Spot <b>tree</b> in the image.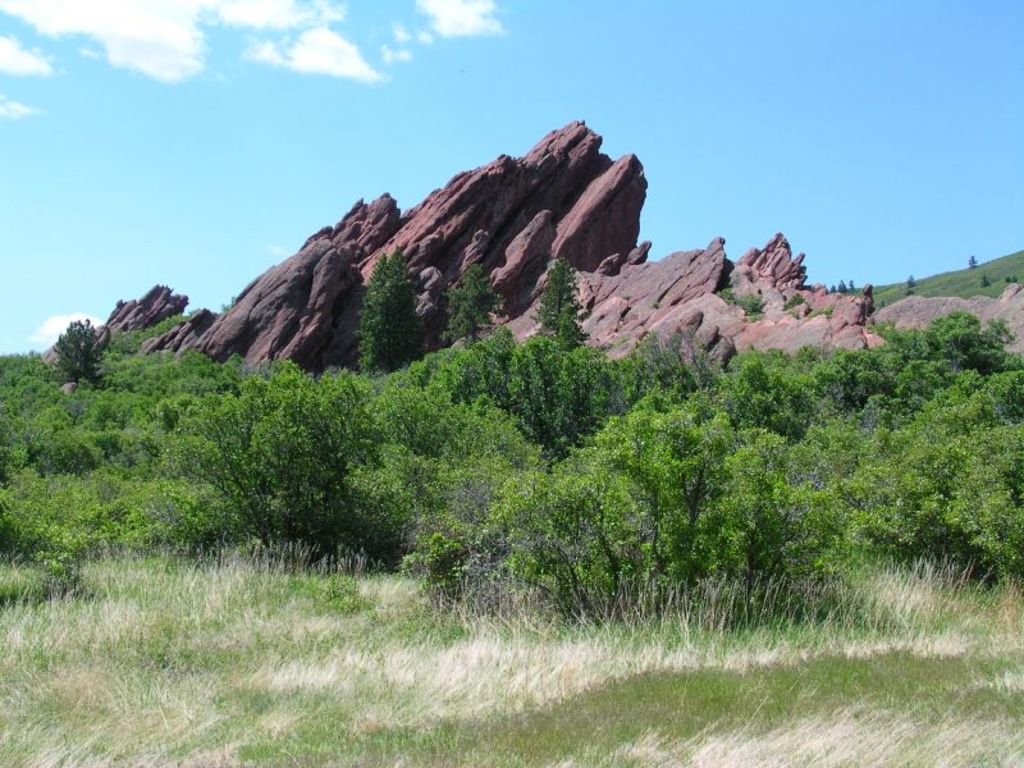
<b>tree</b> found at 353,253,422,369.
